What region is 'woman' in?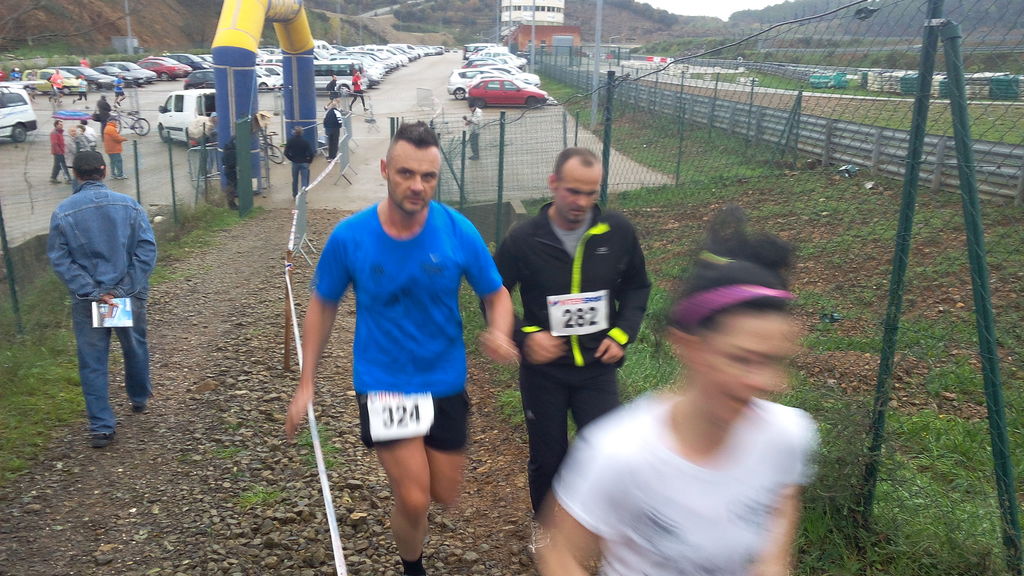
pyautogui.locateOnScreen(527, 209, 802, 575).
